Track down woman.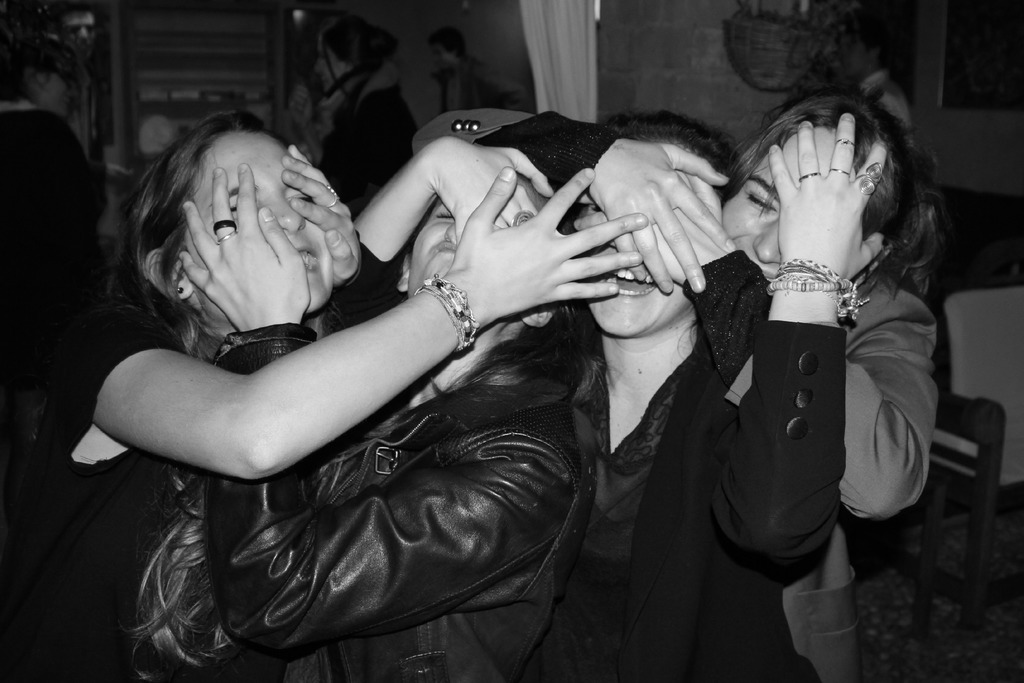
Tracked to Rect(180, 144, 605, 682).
